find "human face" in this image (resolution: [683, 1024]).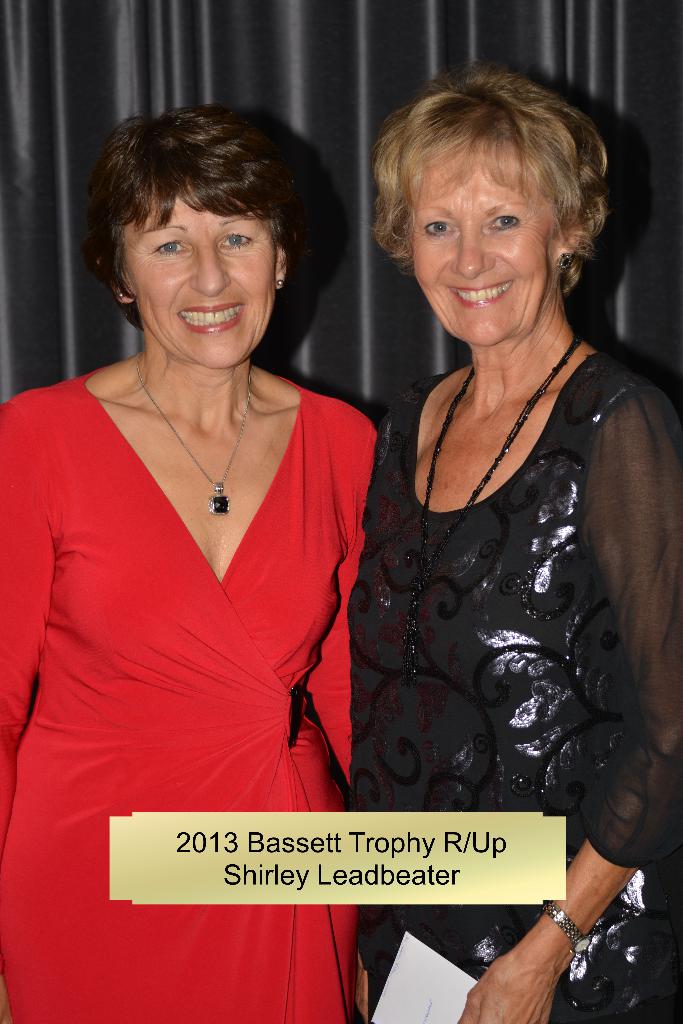
left=127, top=204, right=274, bottom=368.
